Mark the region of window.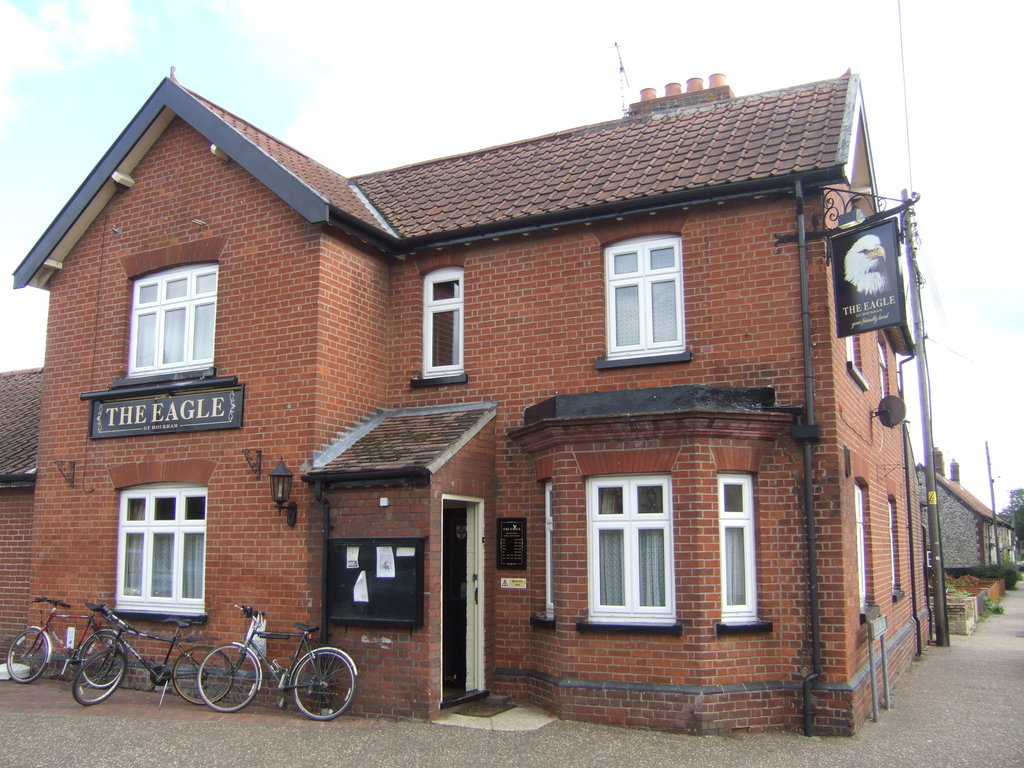
Region: [x1=417, y1=275, x2=461, y2=372].
